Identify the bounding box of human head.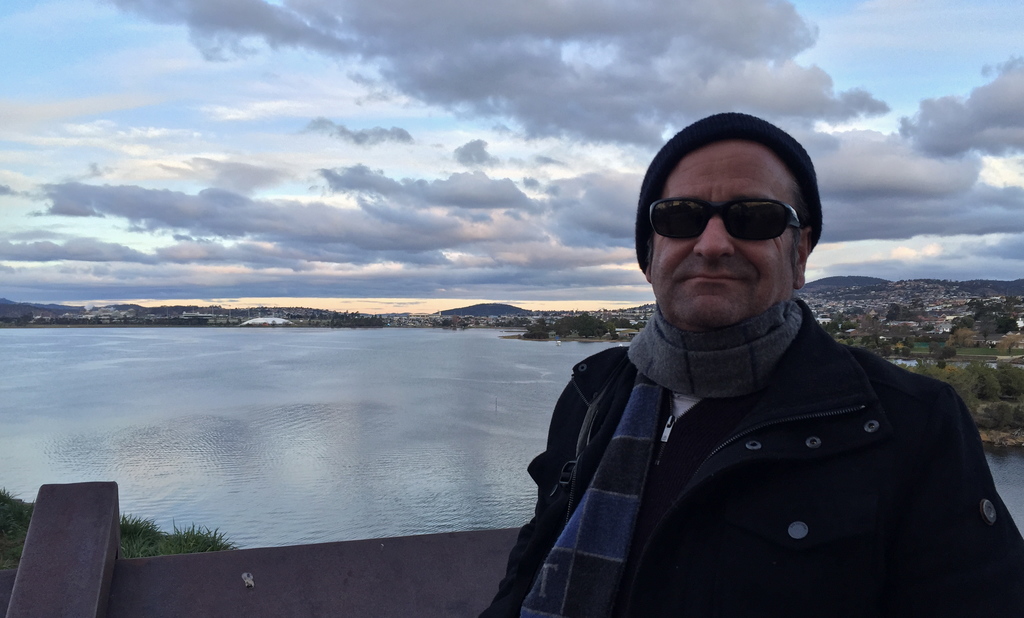
{"x1": 627, "y1": 115, "x2": 824, "y2": 320}.
